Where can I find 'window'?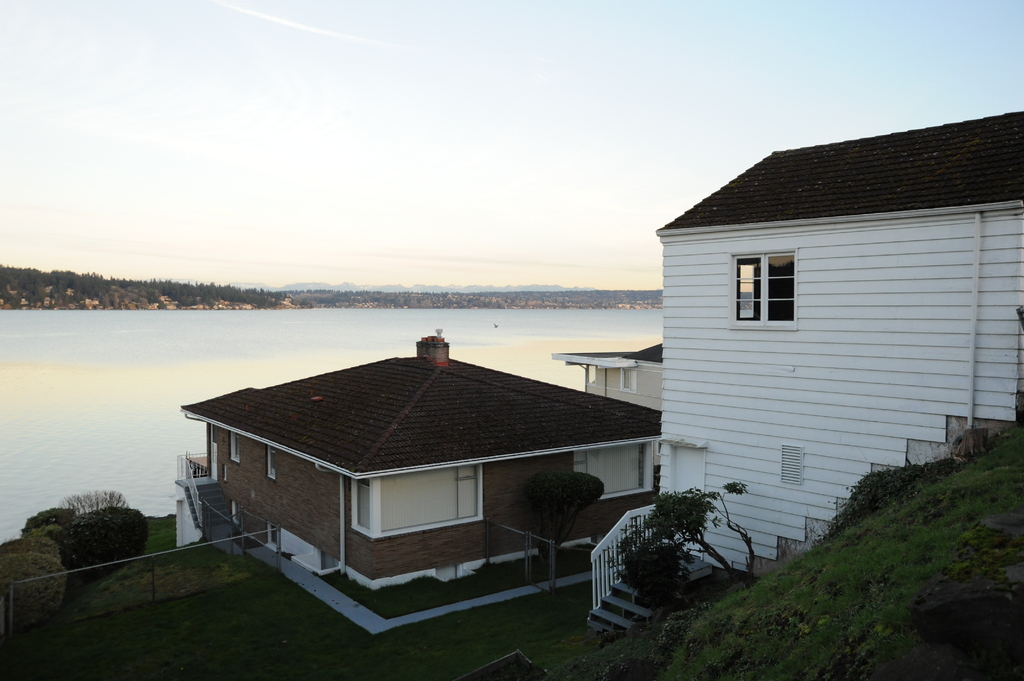
You can find it at BBox(778, 448, 803, 486).
